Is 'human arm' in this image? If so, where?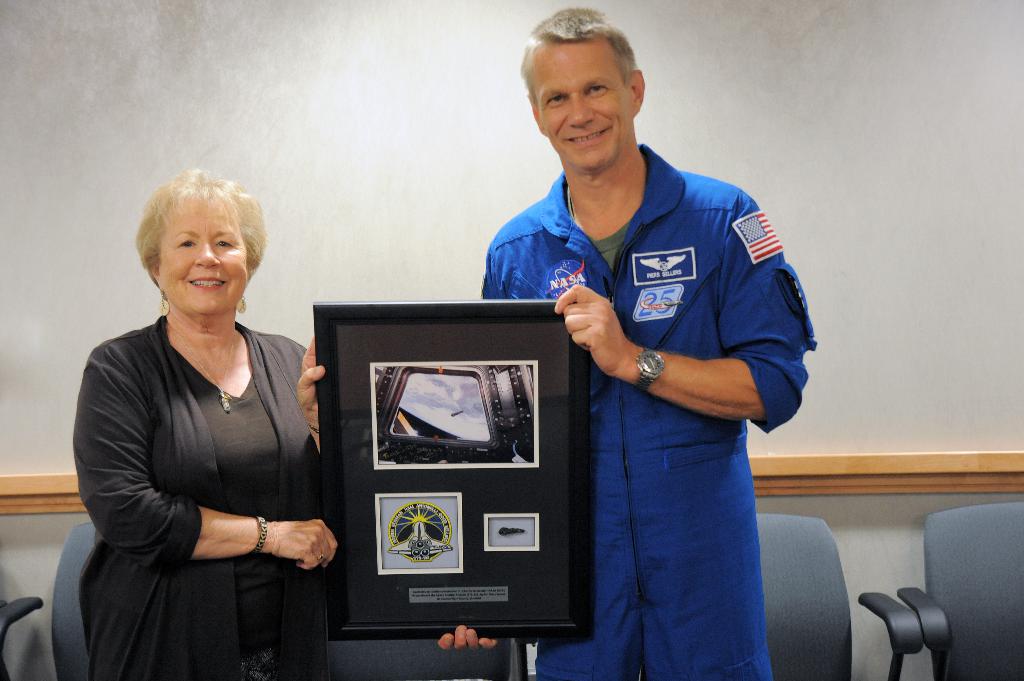
Yes, at region(69, 348, 341, 568).
